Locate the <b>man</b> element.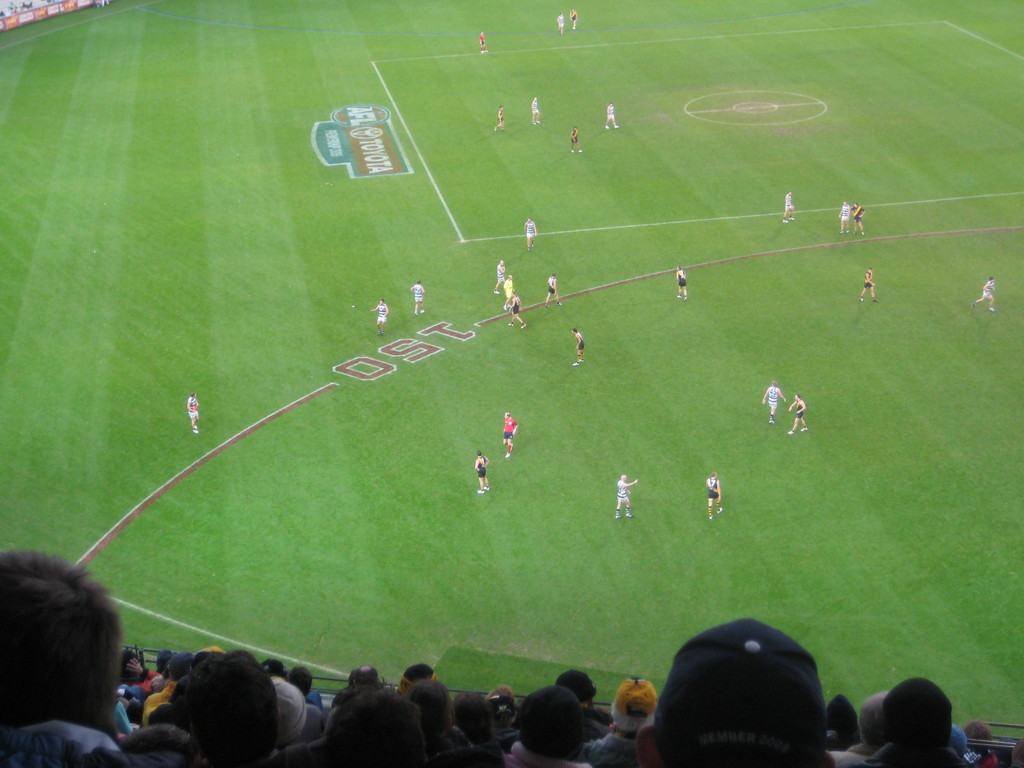
Element bbox: (0, 550, 205, 767).
